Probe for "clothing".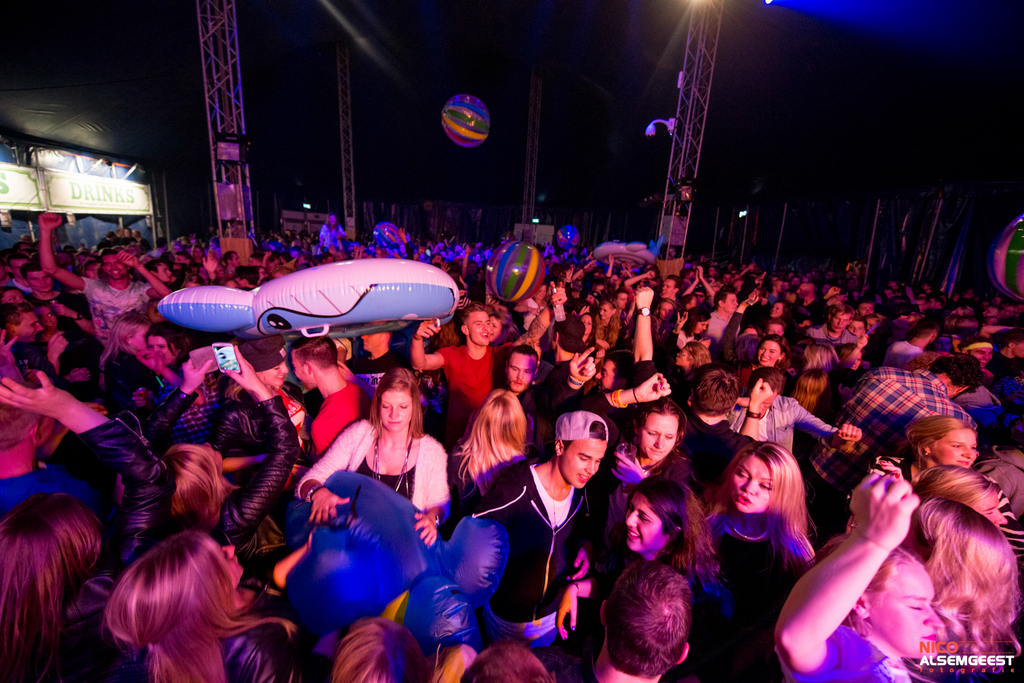
Probe result: 0/466/88/511.
